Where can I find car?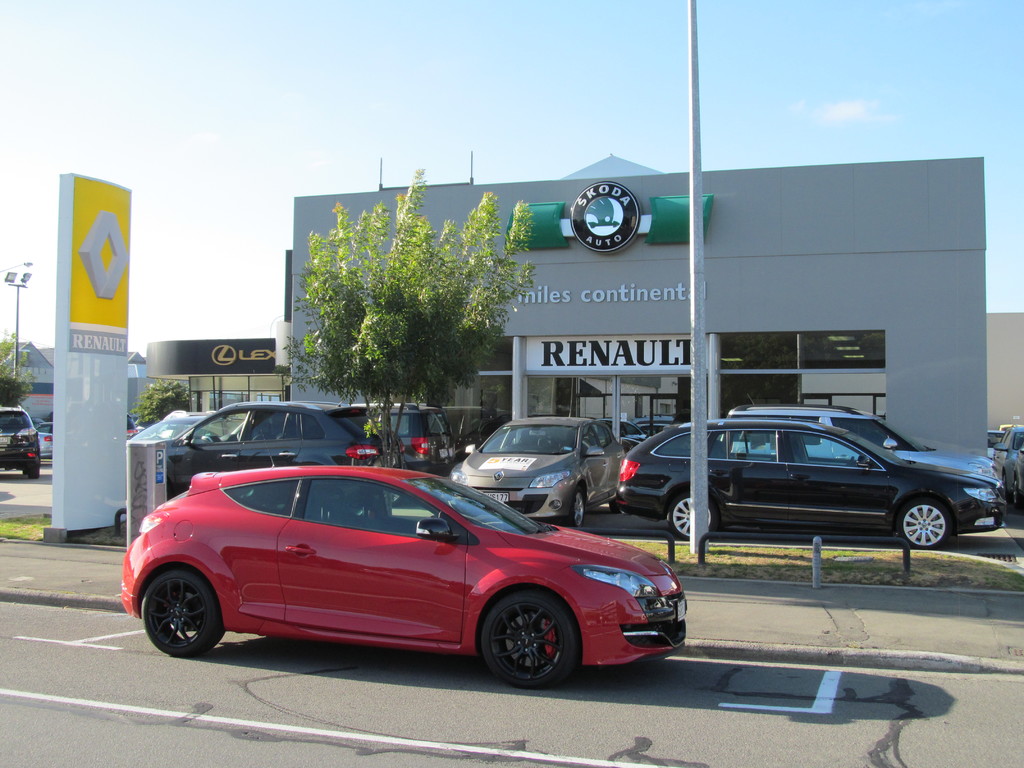
You can find it at Rect(36, 422, 51, 461).
